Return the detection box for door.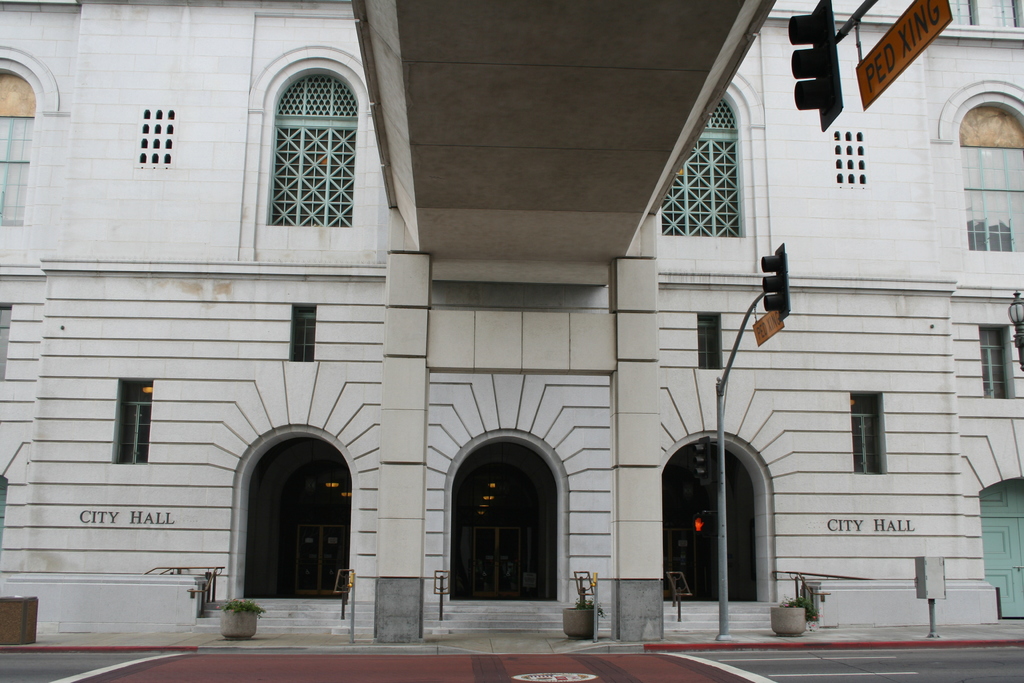
(292, 524, 345, 597).
